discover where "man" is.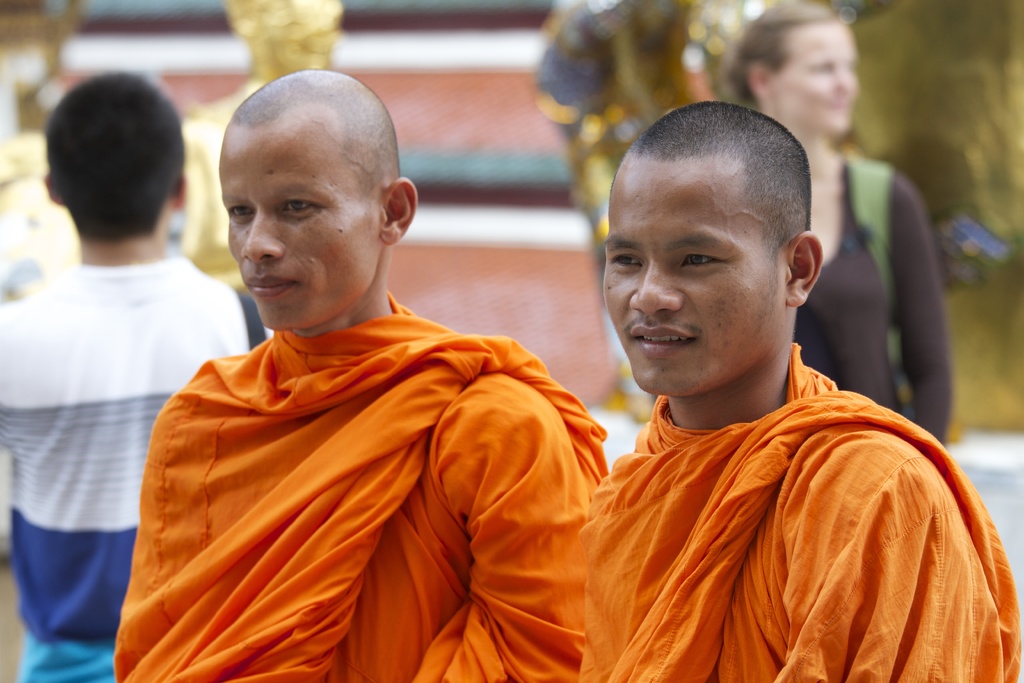
Discovered at bbox=(107, 67, 607, 682).
